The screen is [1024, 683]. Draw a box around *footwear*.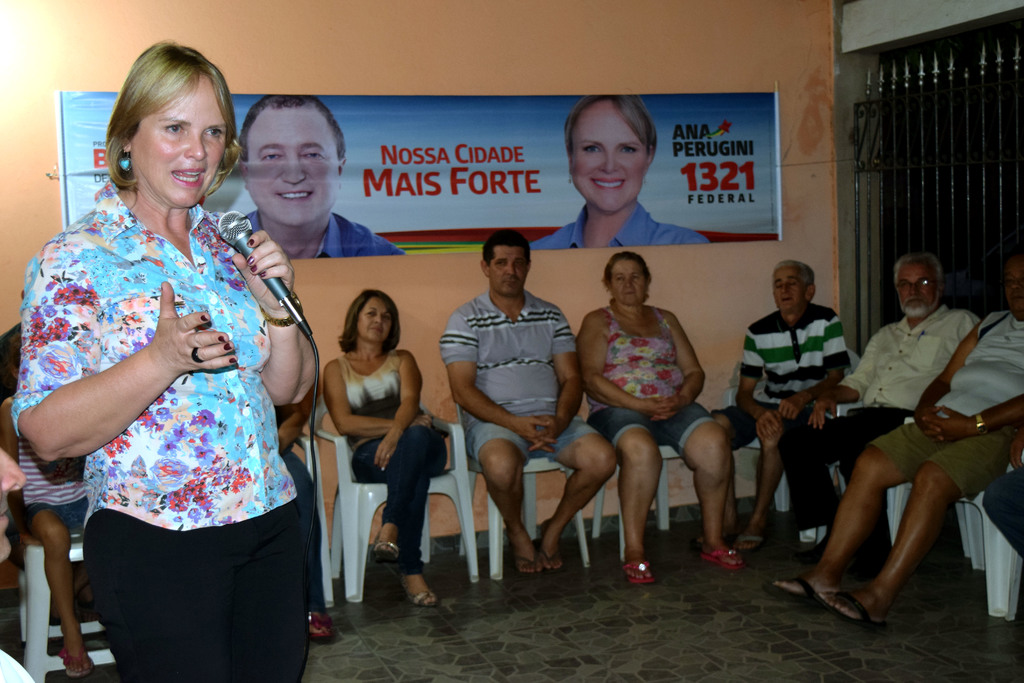
763/580/831/602.
